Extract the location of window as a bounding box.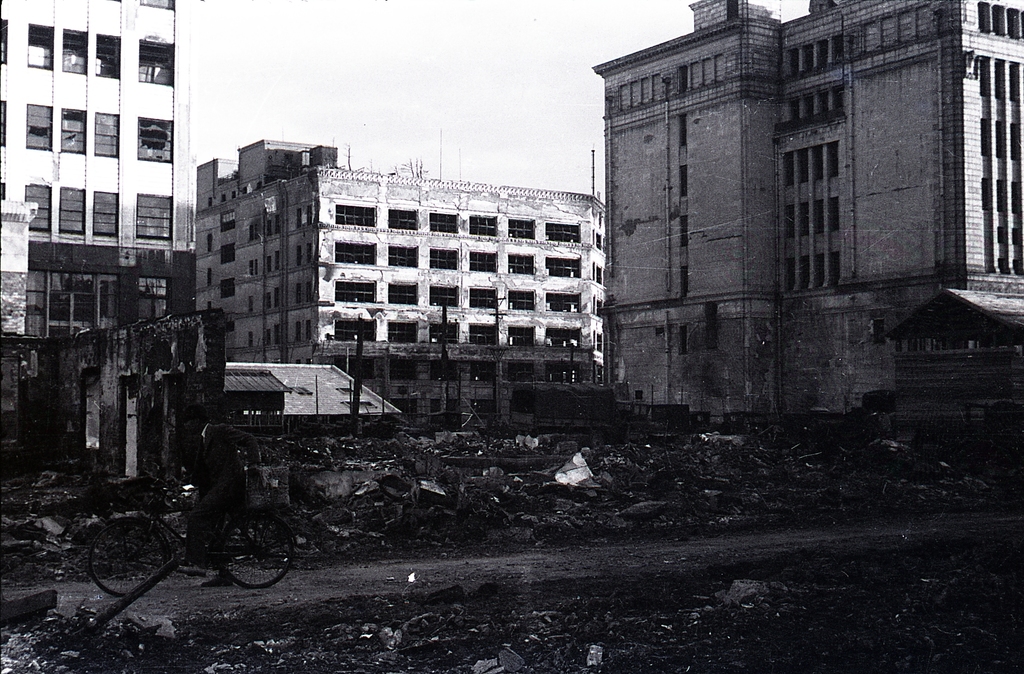
region(463, 214, 496, 237).
